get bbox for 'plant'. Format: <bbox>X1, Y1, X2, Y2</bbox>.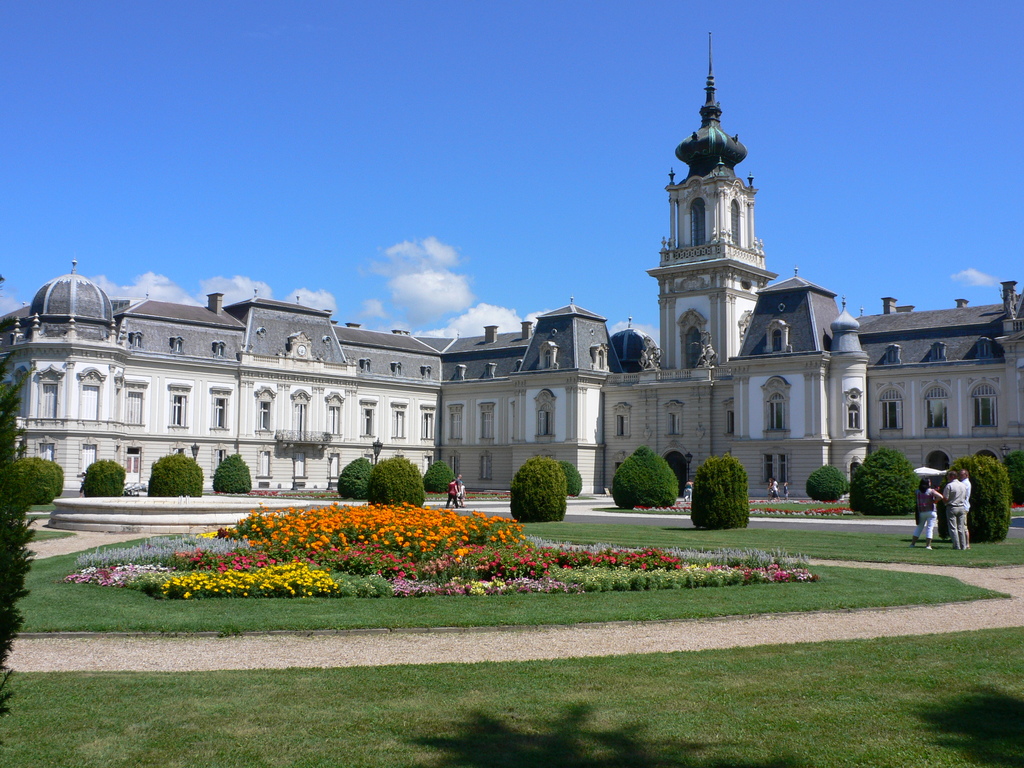
<bbox>429, 462, 458, 502</bbox>.
